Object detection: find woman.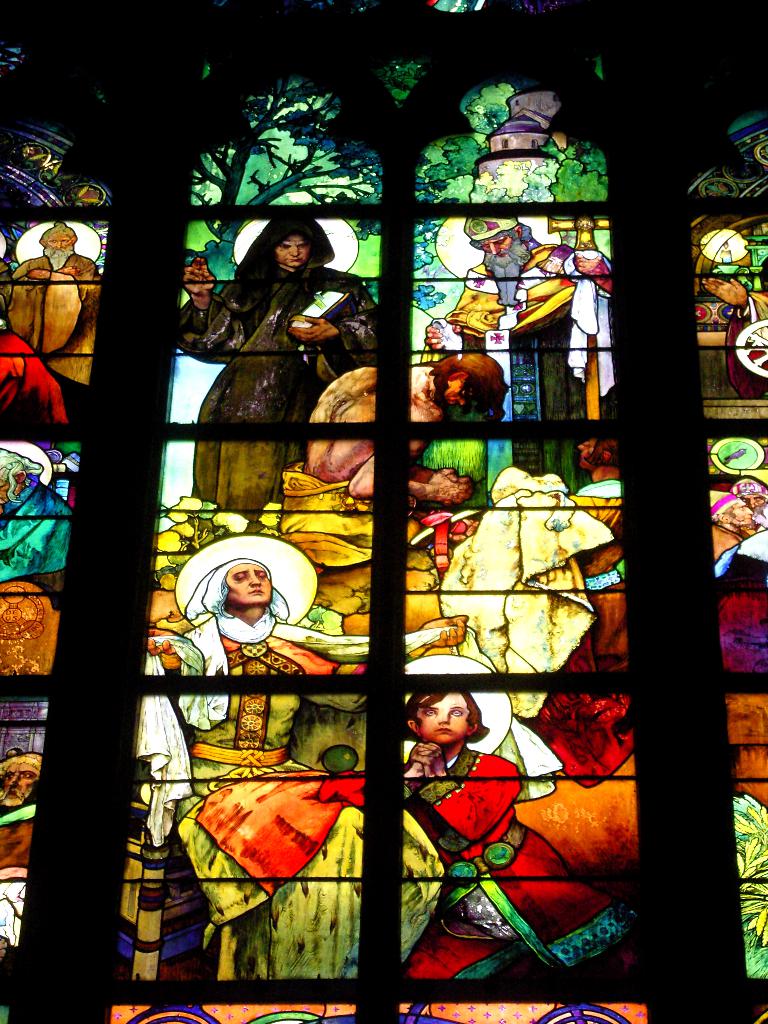
box(134, 535, 465, 980).
